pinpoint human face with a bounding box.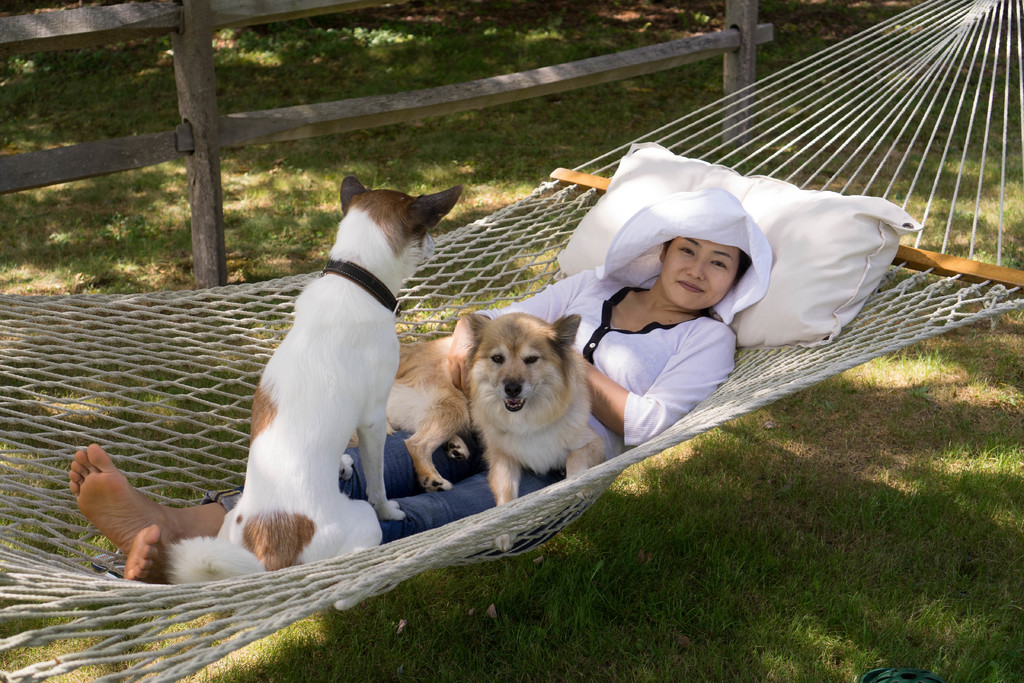
l=660, t=241, r=741, b=313.
